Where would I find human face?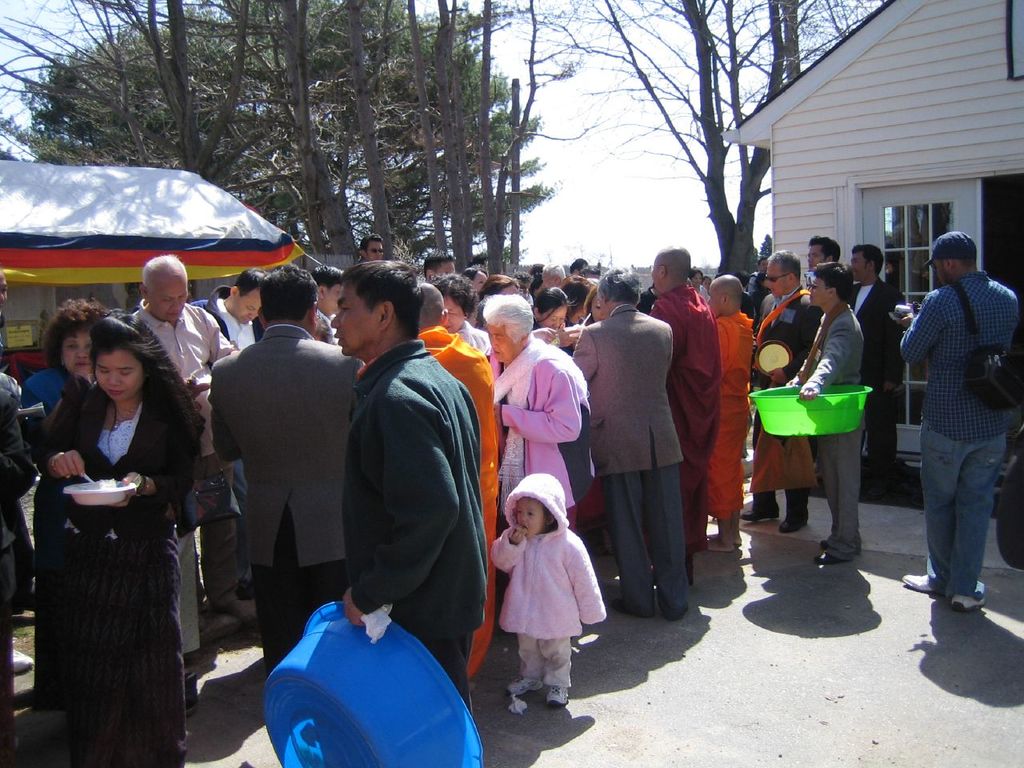
At (left=469, top=273, right=486, bottom=297).
